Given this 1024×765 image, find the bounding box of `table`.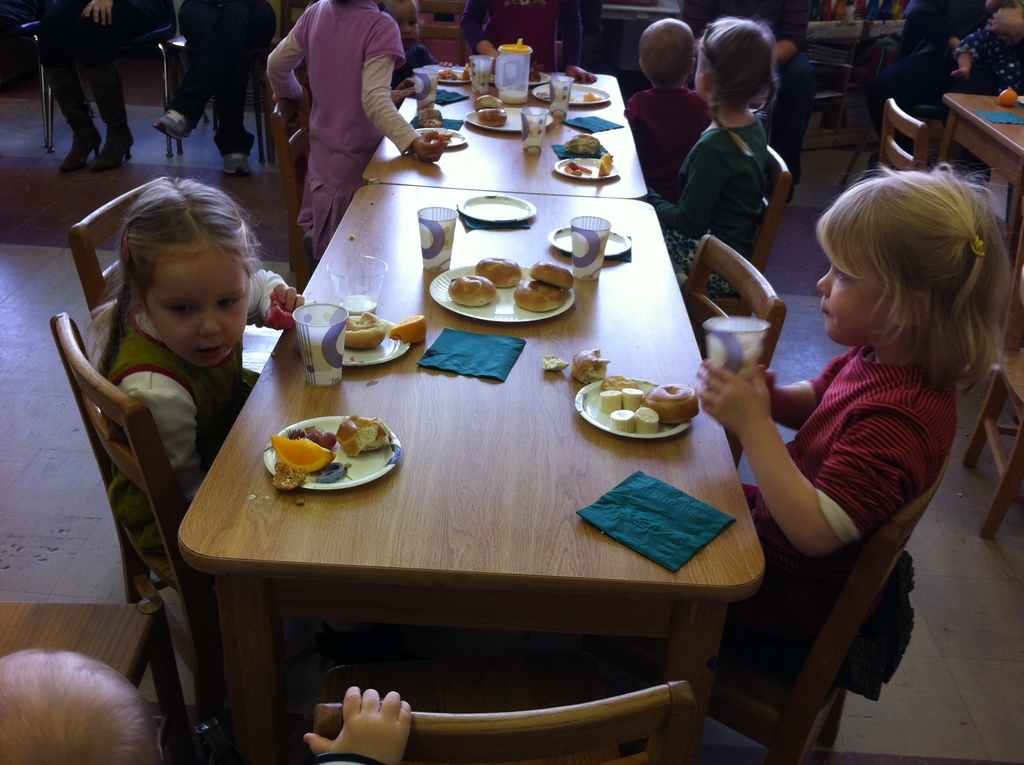
[131, 153, 819, 764].
